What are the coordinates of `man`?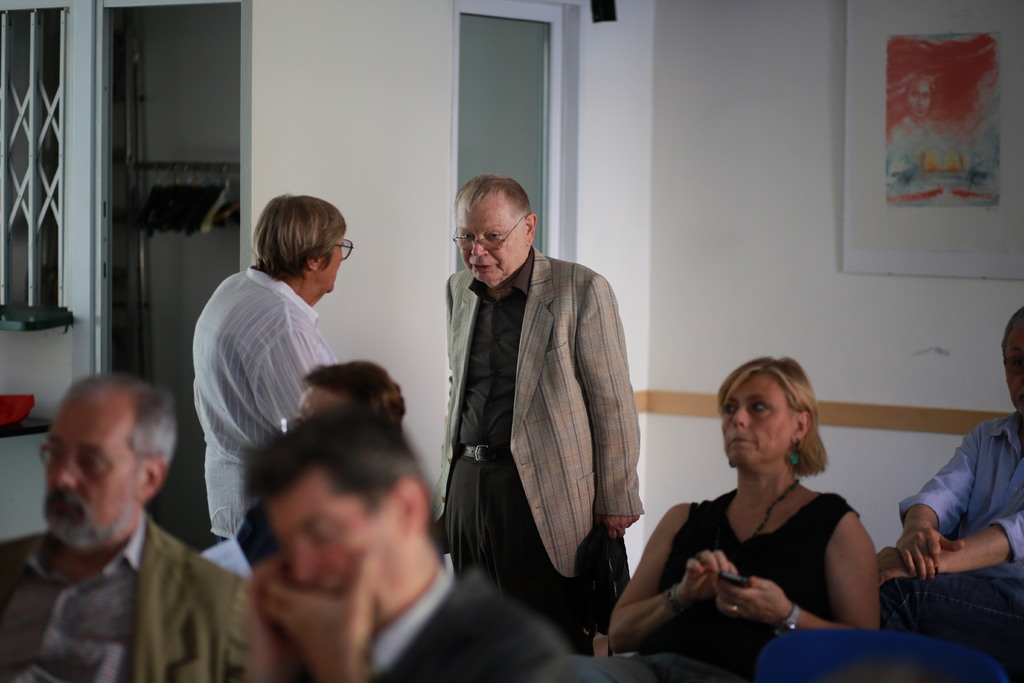
rect(879, 304, 1023, 682).
